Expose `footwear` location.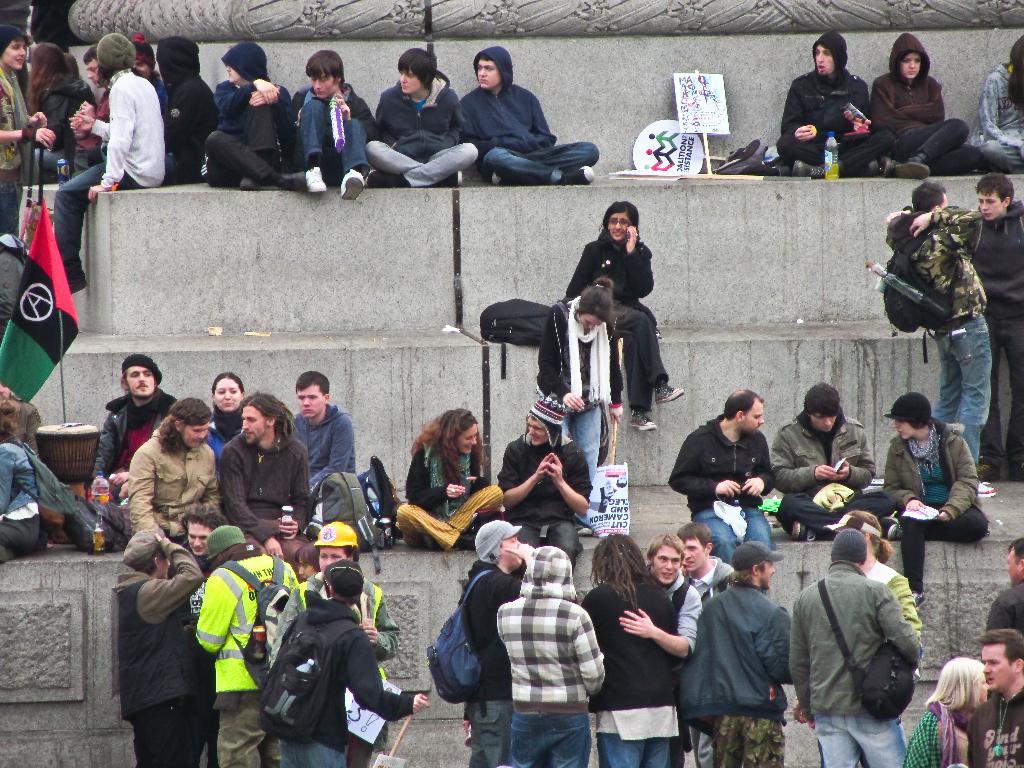
Exposed at (278,166,309,195).
